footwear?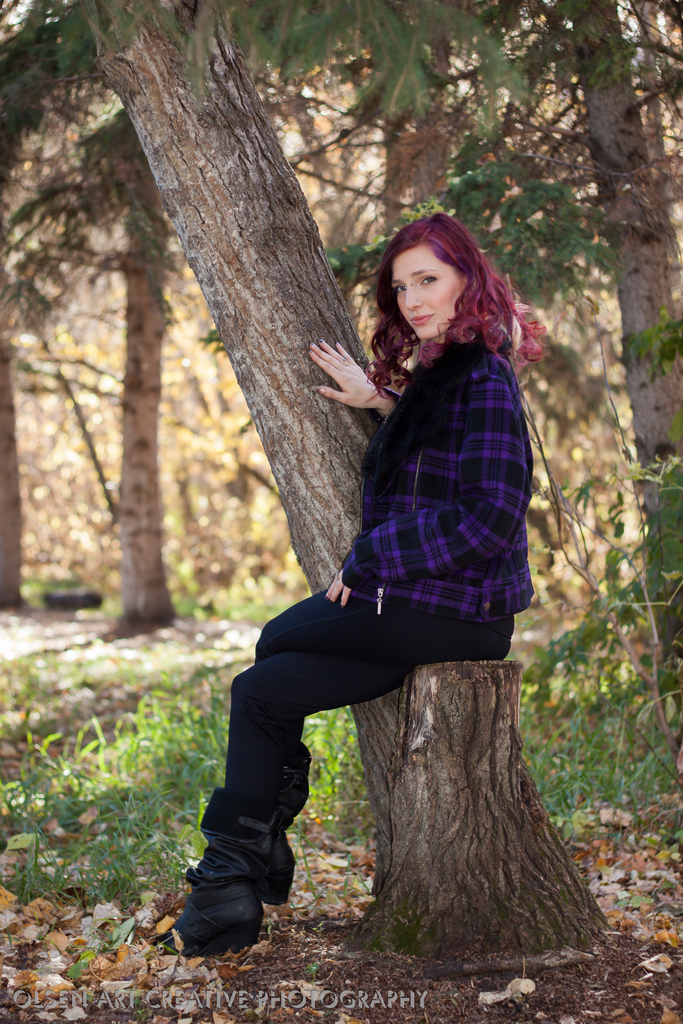
box(252, 826, 296, 907)
